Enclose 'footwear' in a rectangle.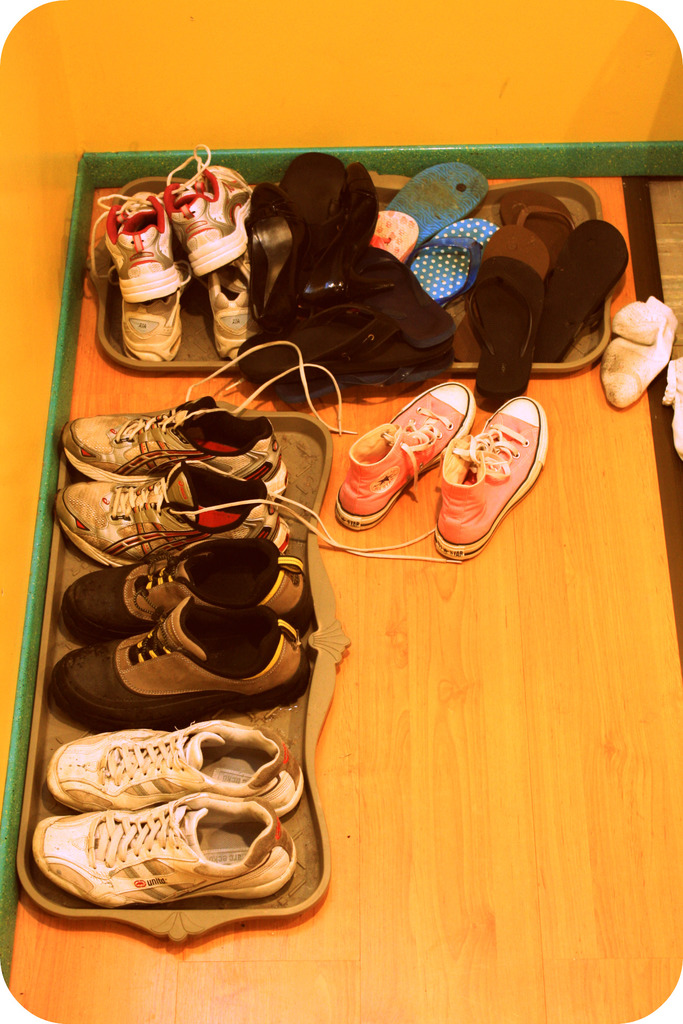
detection(202, 250, 252, 365).
